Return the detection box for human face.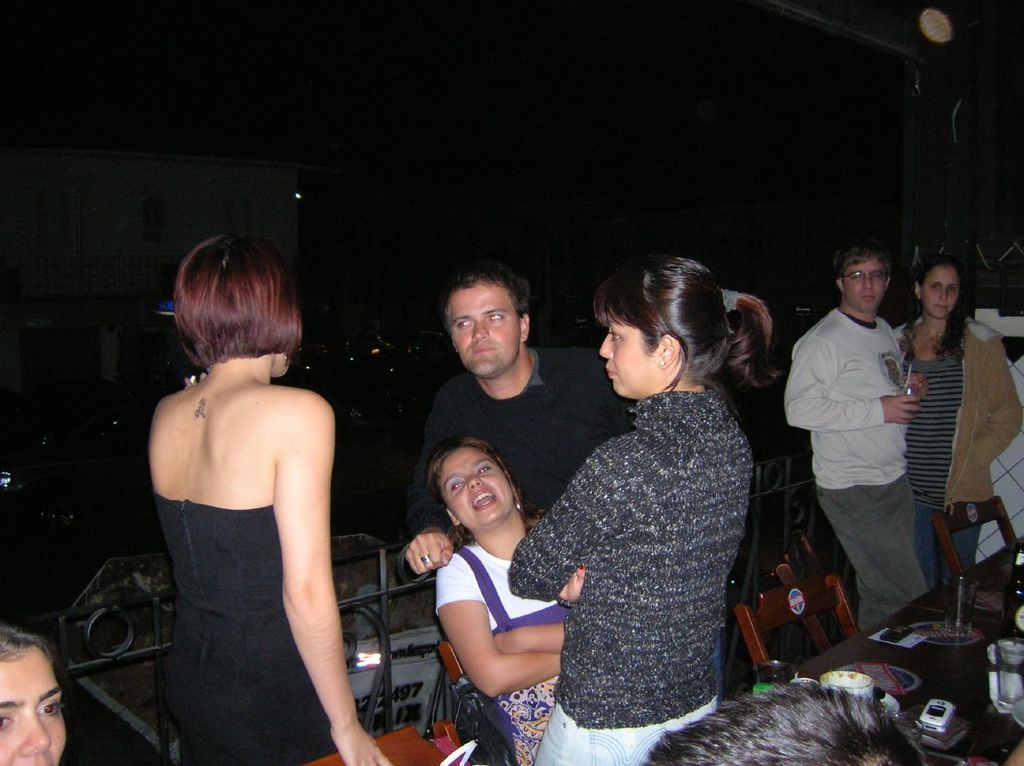
<bbox>598, 311, 658, 399</bbox>.
